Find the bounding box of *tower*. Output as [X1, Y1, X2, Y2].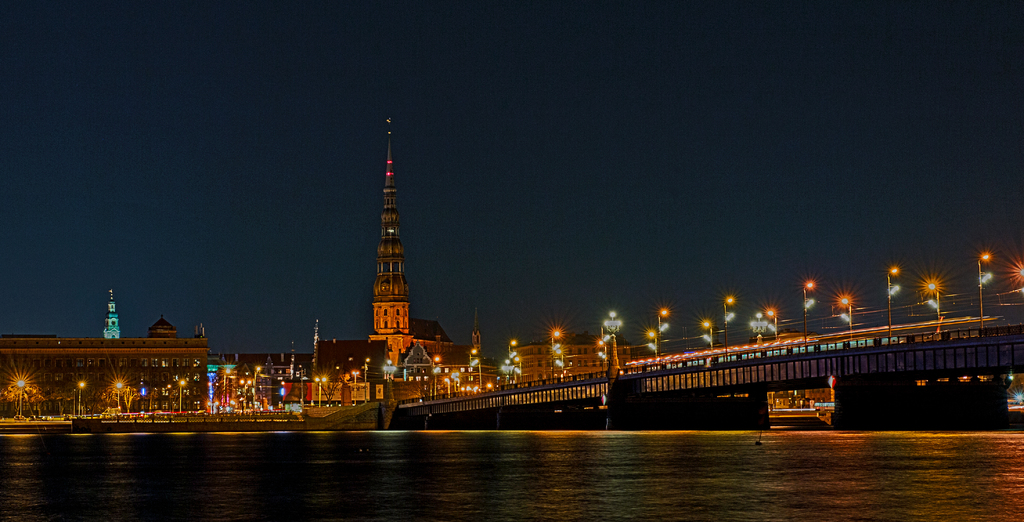
[102, 287, 119, 336].
